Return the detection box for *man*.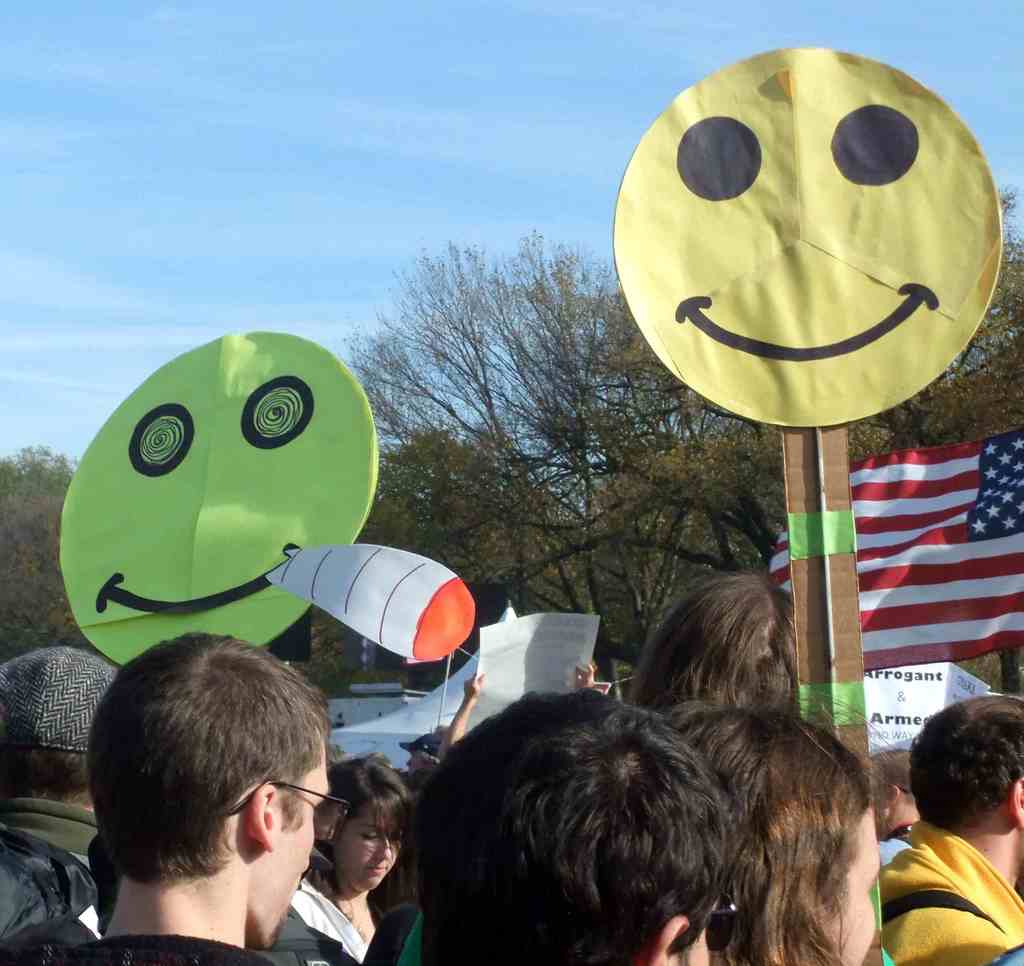
select_region(44, 627, 424, 965).
